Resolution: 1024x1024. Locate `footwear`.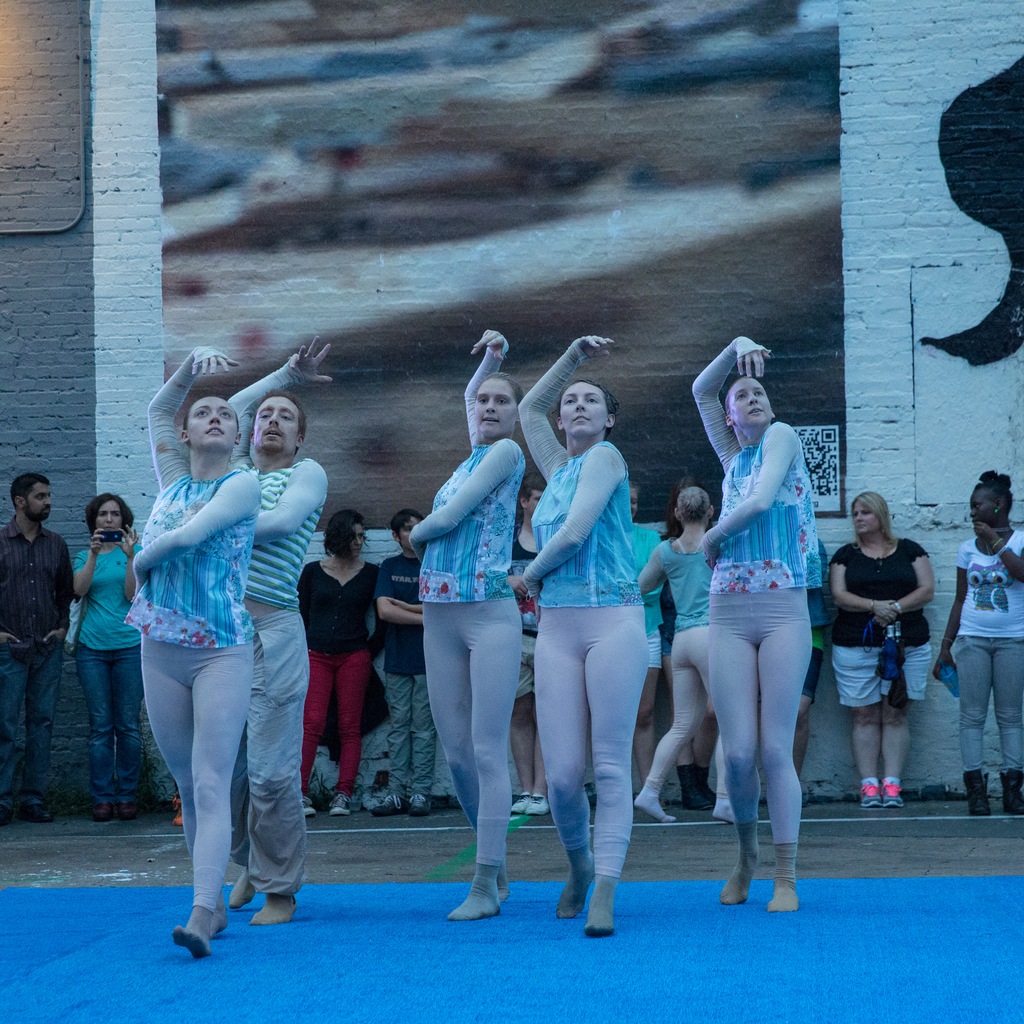
l=996, t=767, r=1023, b=813.
